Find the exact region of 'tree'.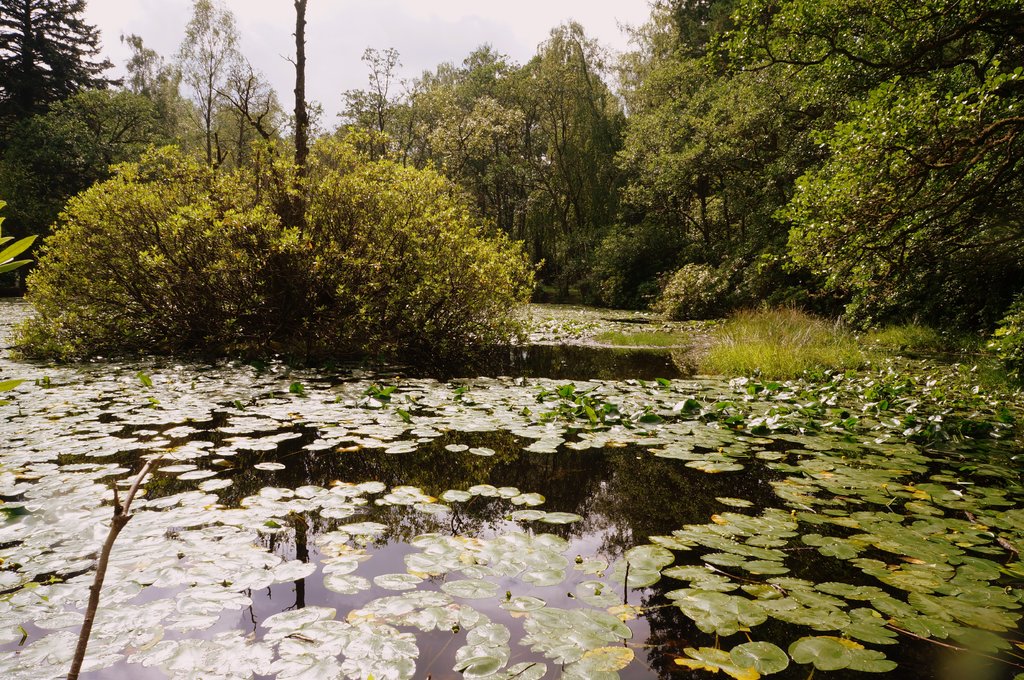
Exact region: <bbox>0, 0, 116, 177</bbox>.
